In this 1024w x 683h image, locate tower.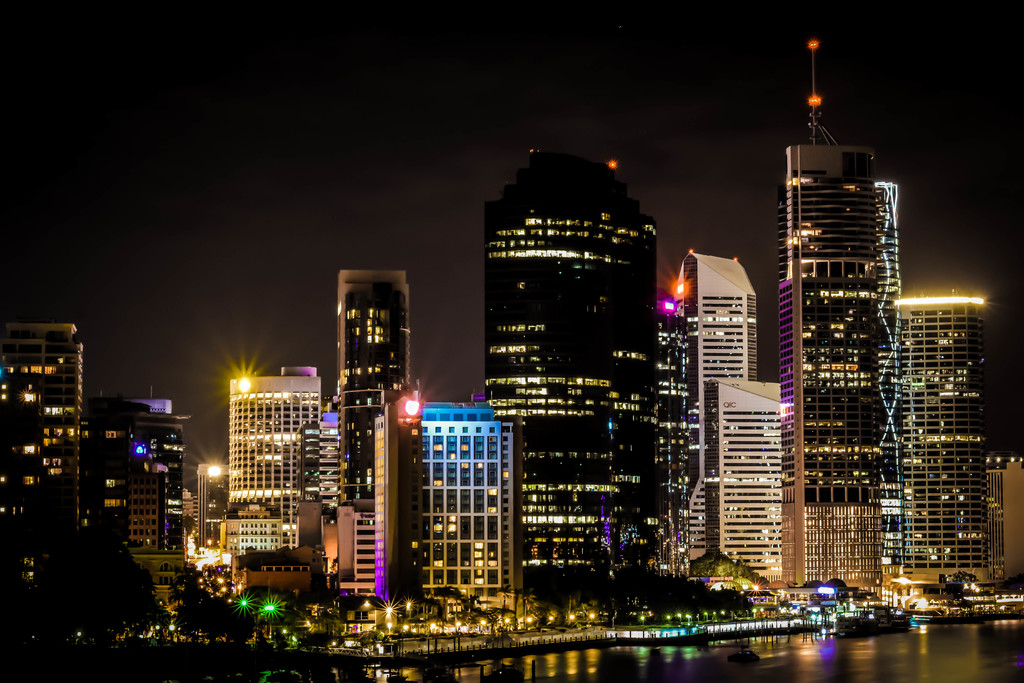
Bounding box: crop(485, 149, 657, 589).
